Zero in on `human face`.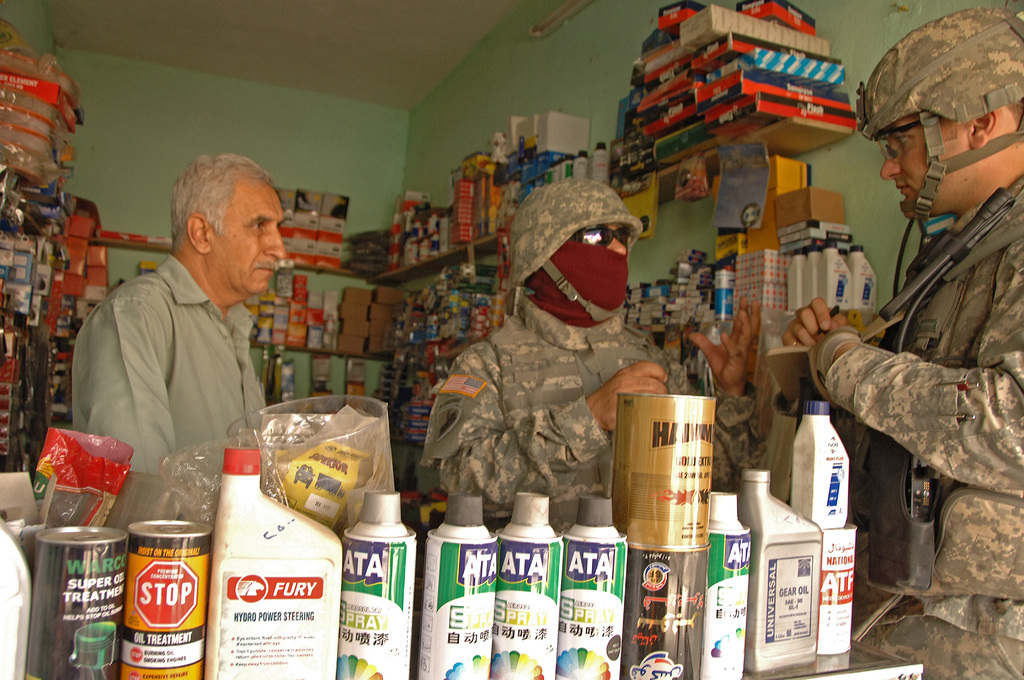
Zeroed in: 211/182/286/296.
